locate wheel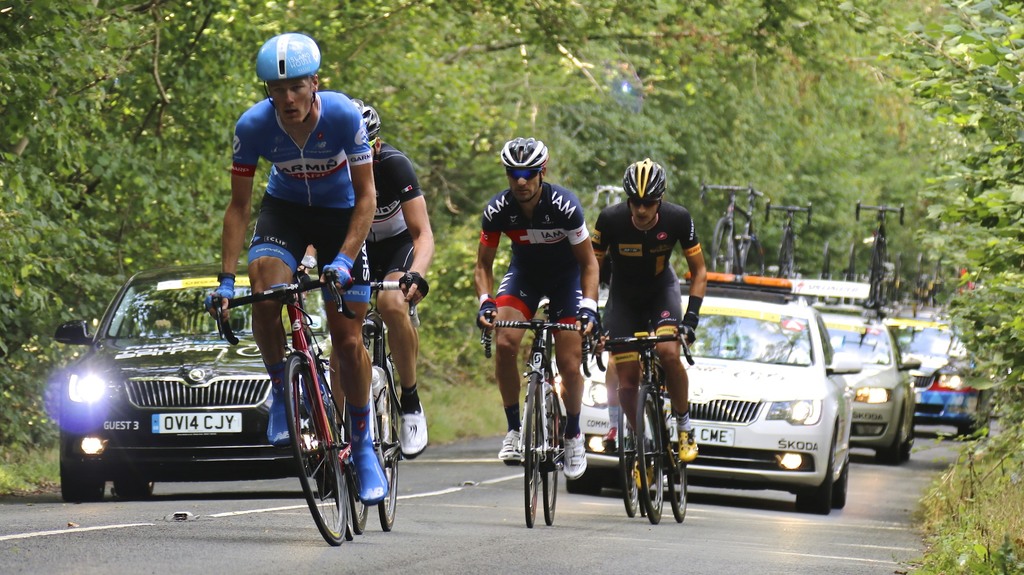
[x1=776, y1=231, x2=790, y2=279]
